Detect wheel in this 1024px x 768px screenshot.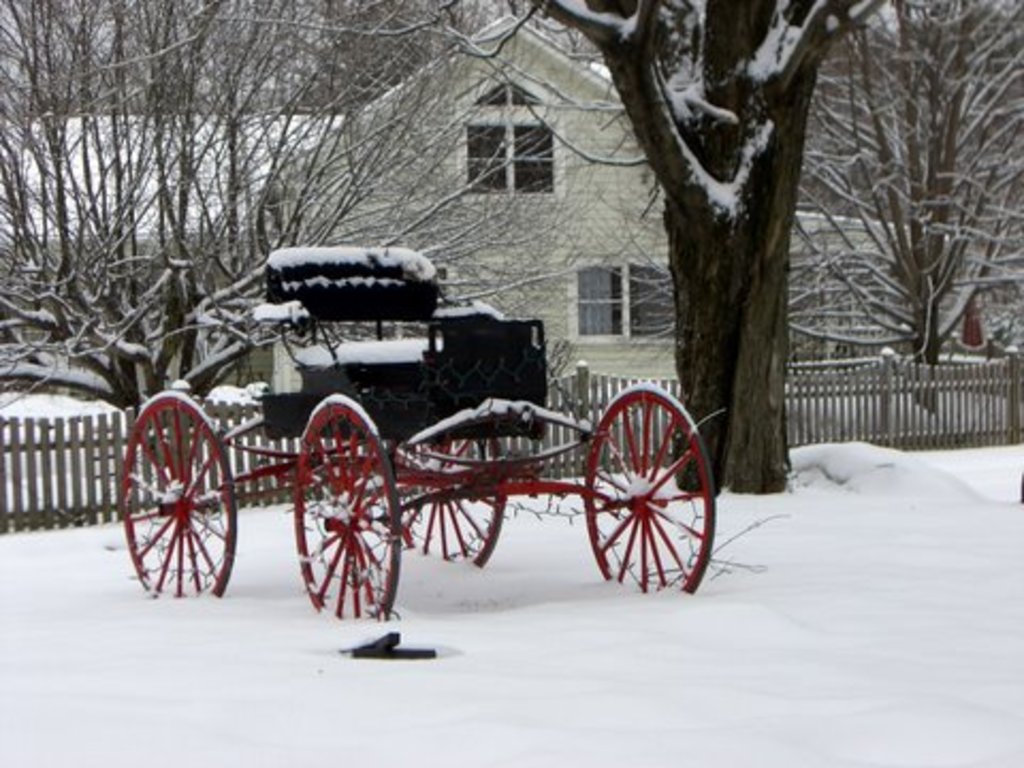
Detection: bbox=(576, 386, 698, 587).
